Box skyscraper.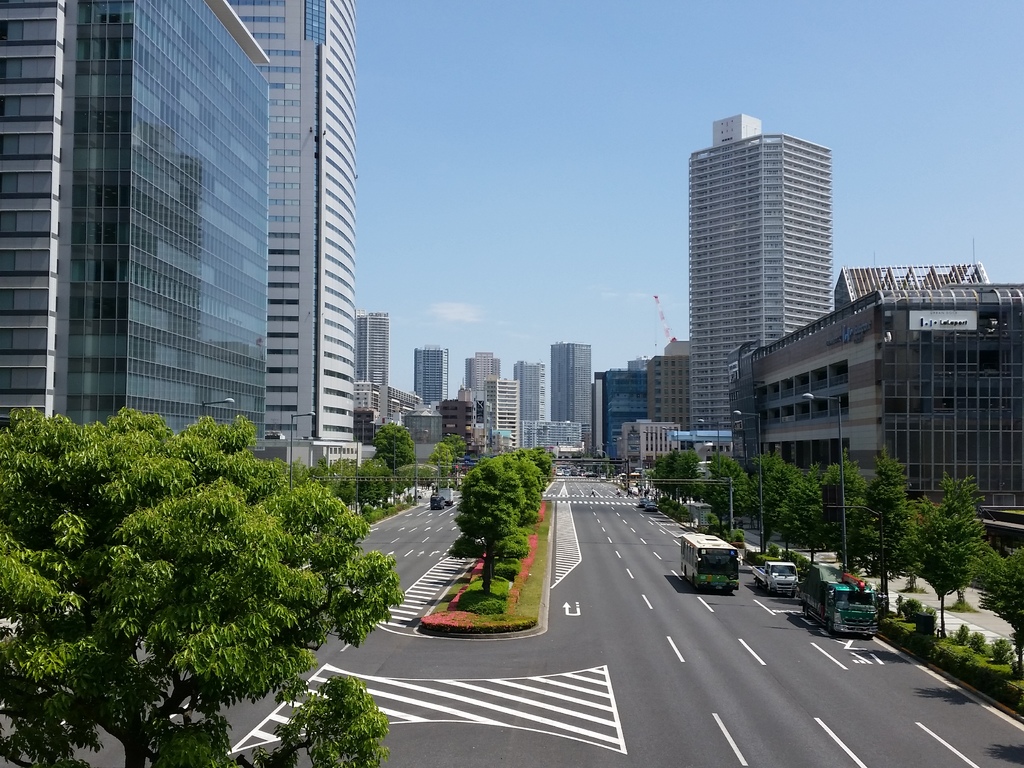
[x1=409, y1=339, x2=450, y2=408].
